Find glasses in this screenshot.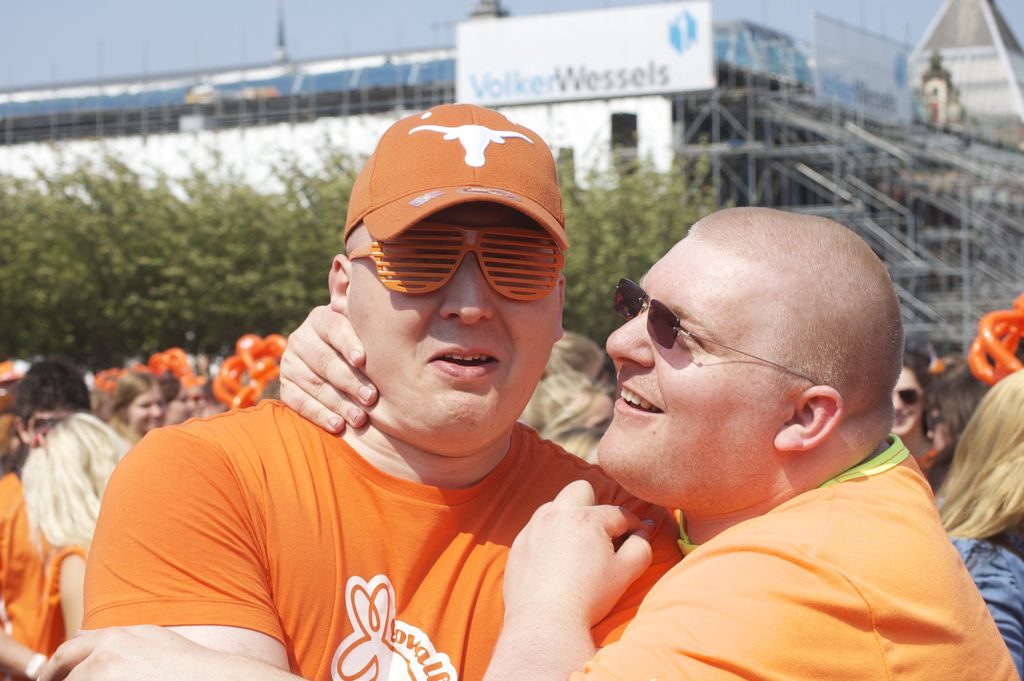
The bounding box for glasses is crop(583, 298, 793, 382).
